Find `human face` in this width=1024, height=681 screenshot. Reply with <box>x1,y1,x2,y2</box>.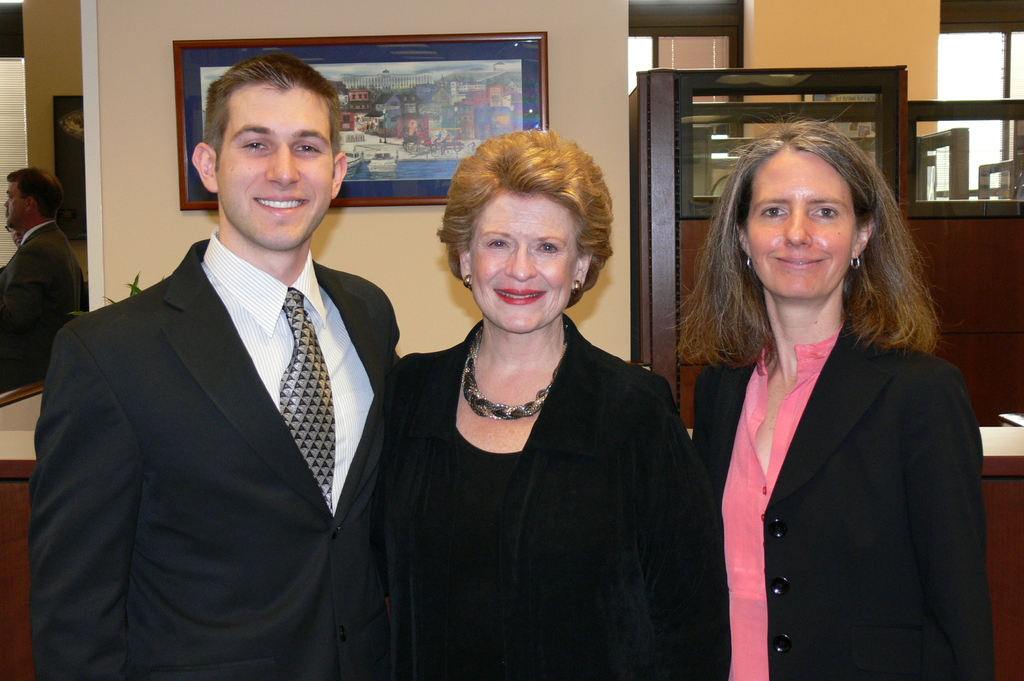
<box>469,197,582,335</box>.
